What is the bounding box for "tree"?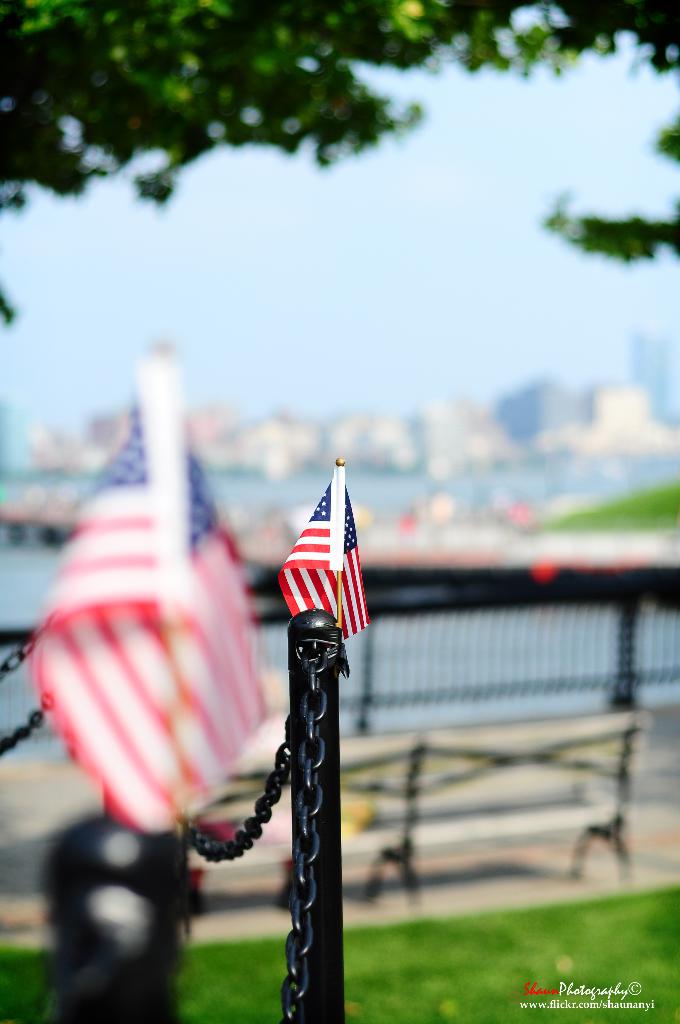
(x1=0, y1=0, x2=679, y2=323).
